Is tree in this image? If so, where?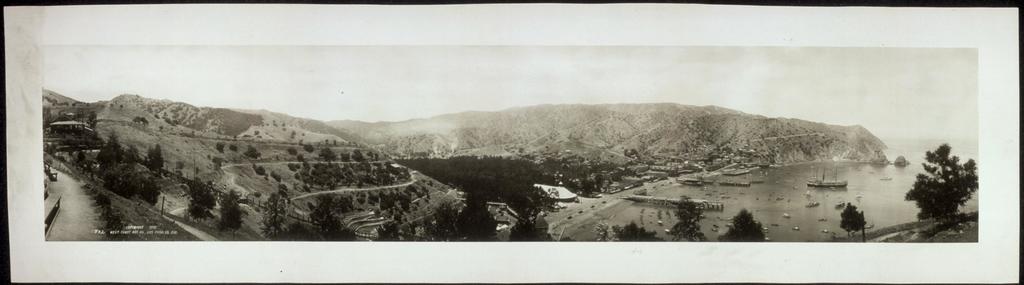
Yes, at x1=911 y1=127 x2=982 y2=229.
